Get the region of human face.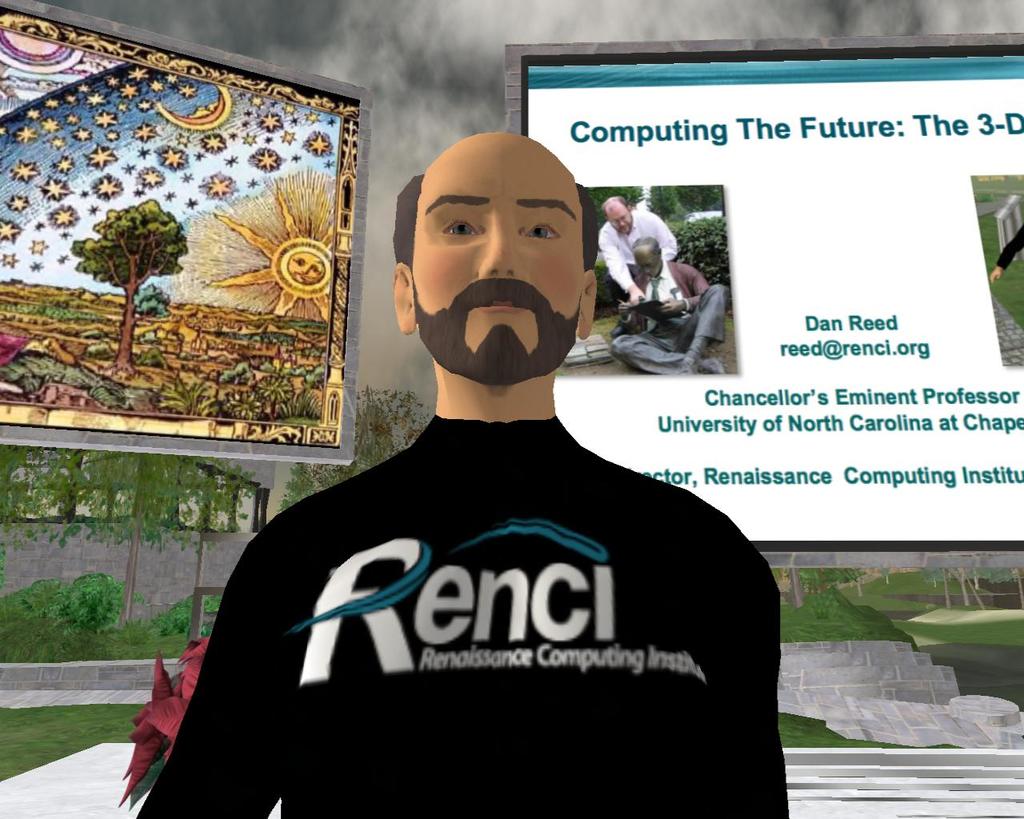
BBox(412, 129, 583, 381).
